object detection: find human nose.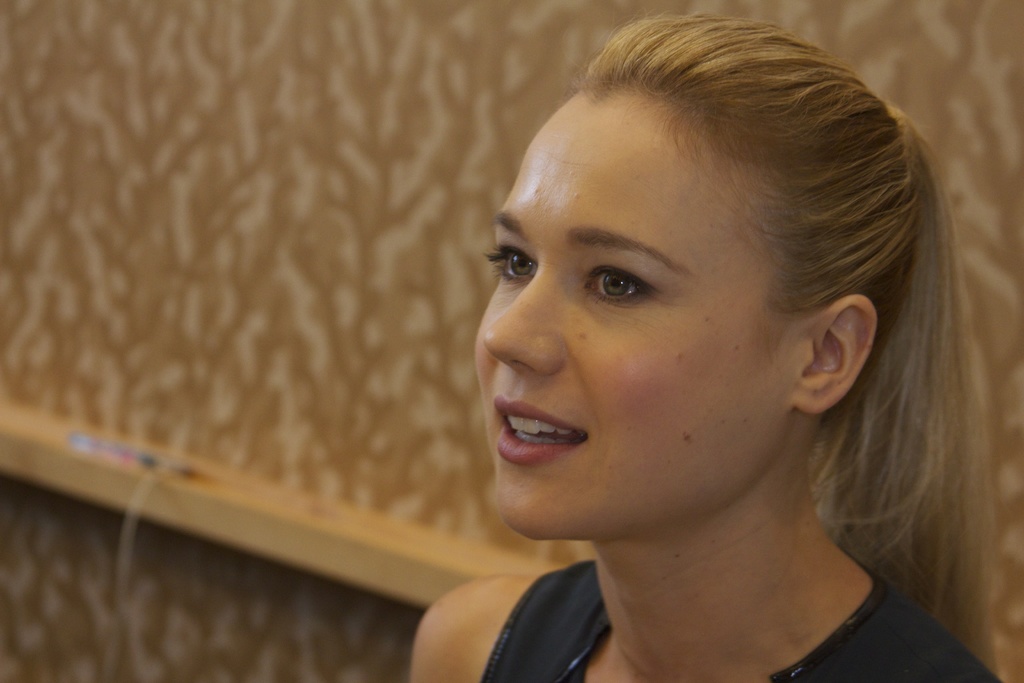
[477,265,560,374].
